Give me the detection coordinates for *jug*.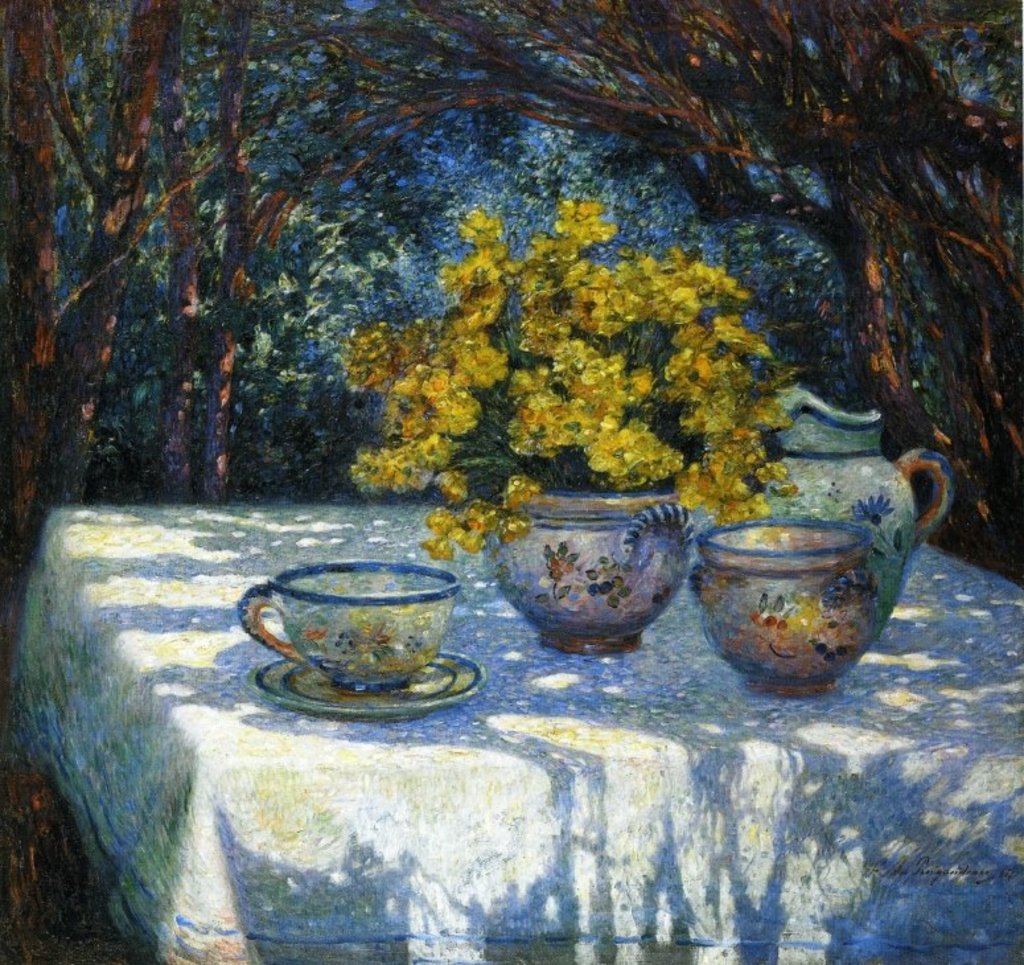
crop(678, 502, 891, 705).
